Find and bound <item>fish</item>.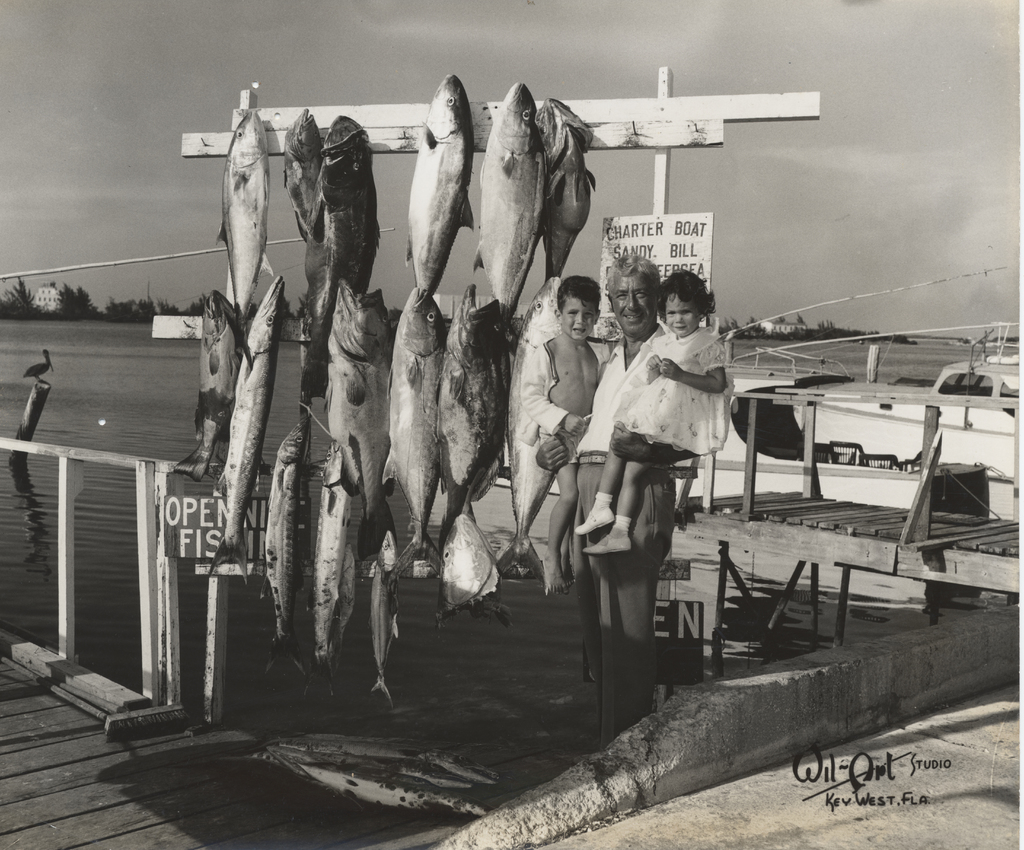
Bound: <bbox>507, 277, 565, 589</bbox>.
